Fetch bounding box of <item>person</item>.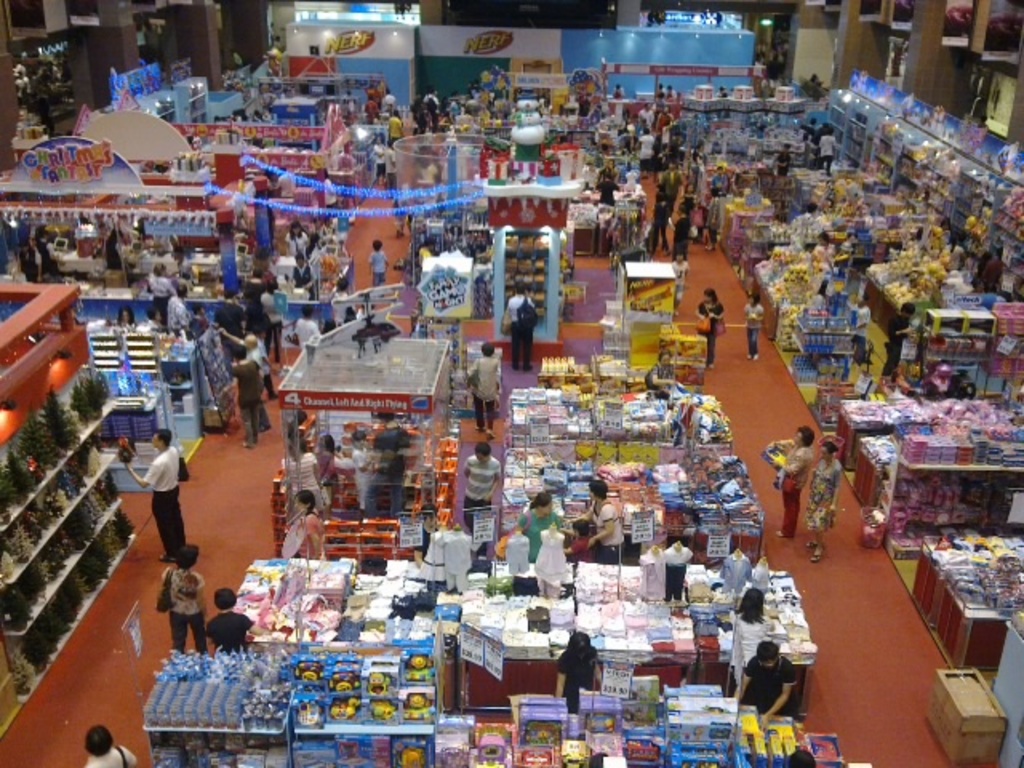
Bbox: (786, 750, 813, 766).
